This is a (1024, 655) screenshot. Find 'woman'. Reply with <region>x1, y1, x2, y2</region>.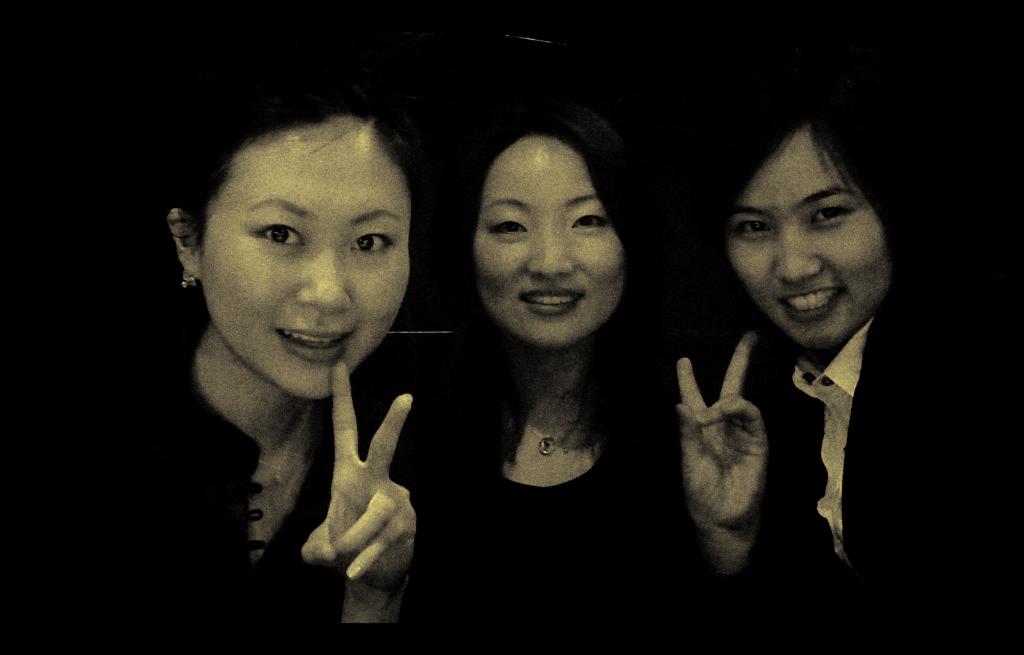
<region>724, 99, 1023, 654</region>.
